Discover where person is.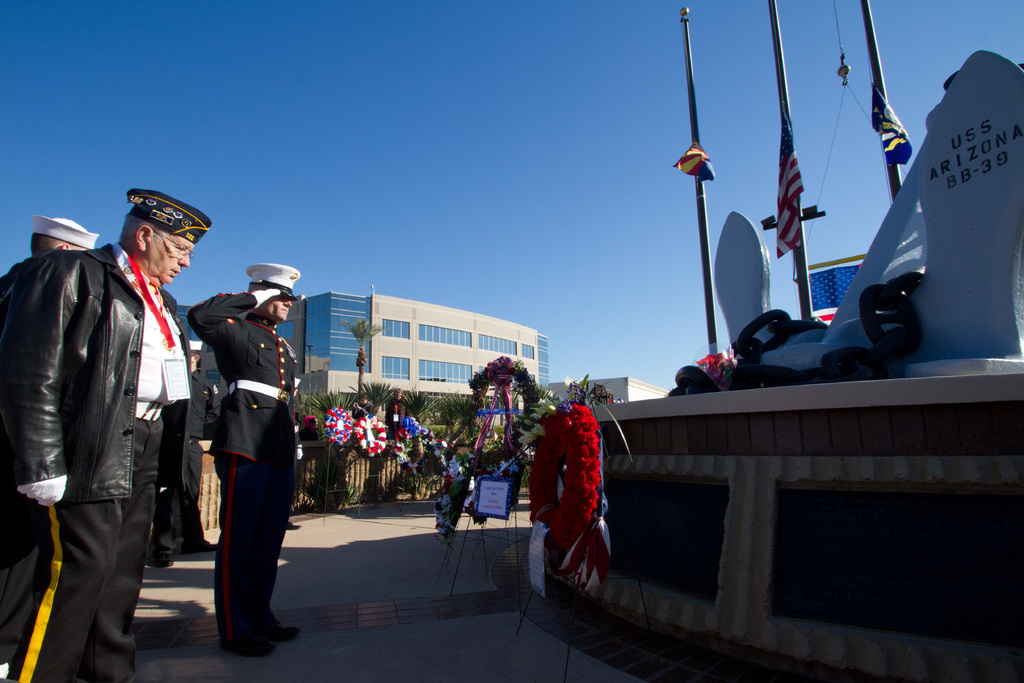
Discovered at {"left": 287, "top": 520, "right": 303, "bottom": 532}.
